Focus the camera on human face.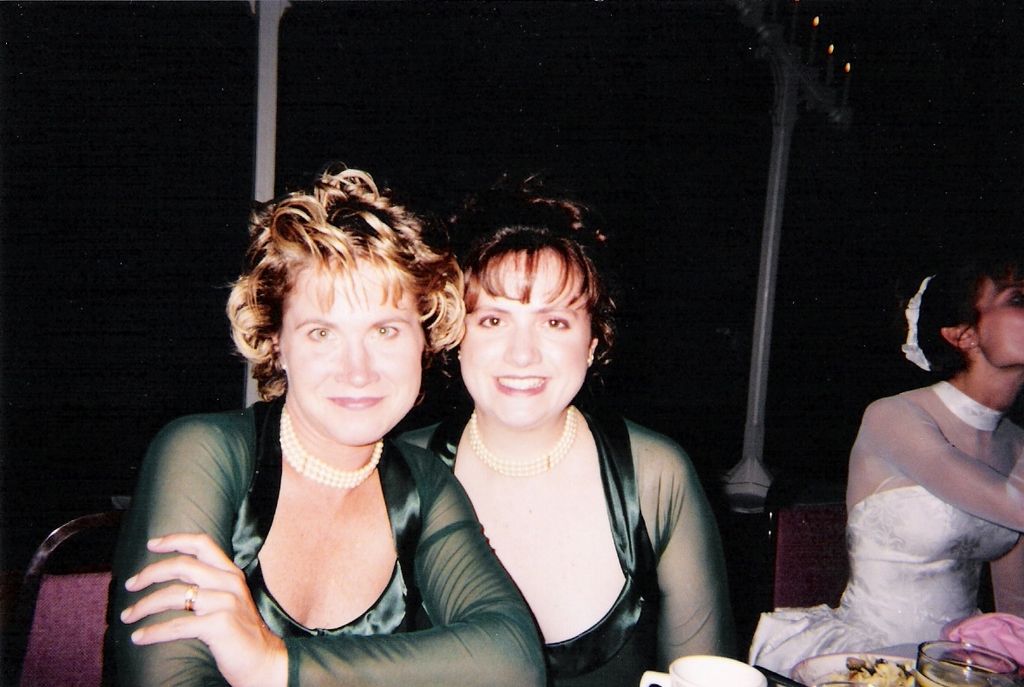
Focus region: (977, 272, 1023, 370).
